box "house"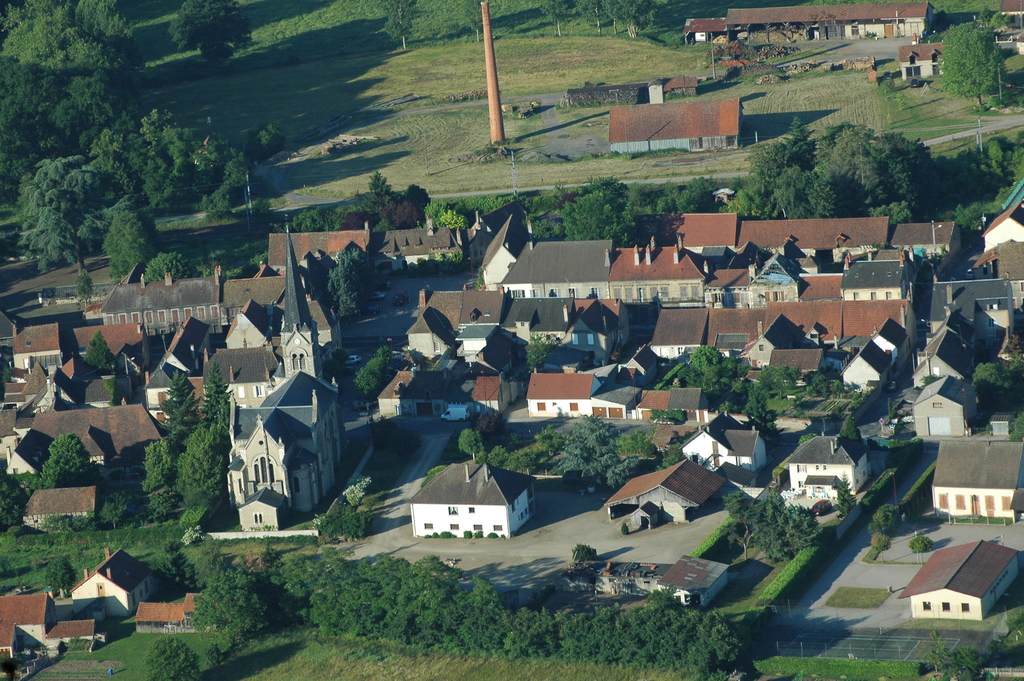
<region>788, 432, 875, 492</region>
